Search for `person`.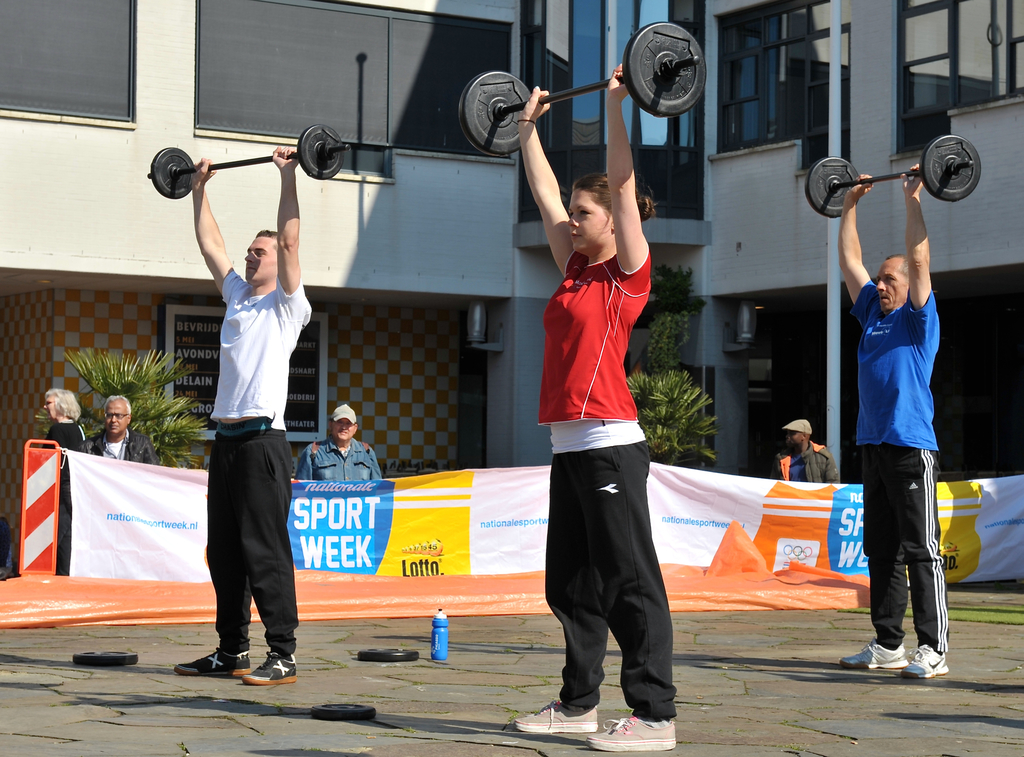
Found at box=[44, 387, 92, 578].
